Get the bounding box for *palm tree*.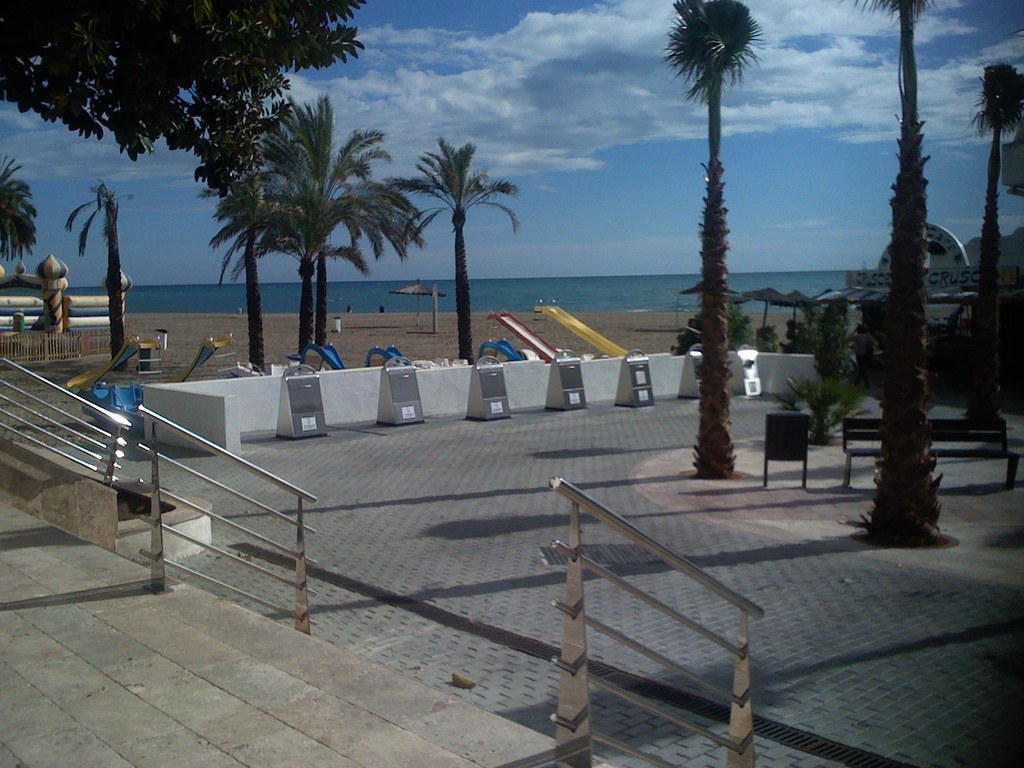
0/145/42/287.
